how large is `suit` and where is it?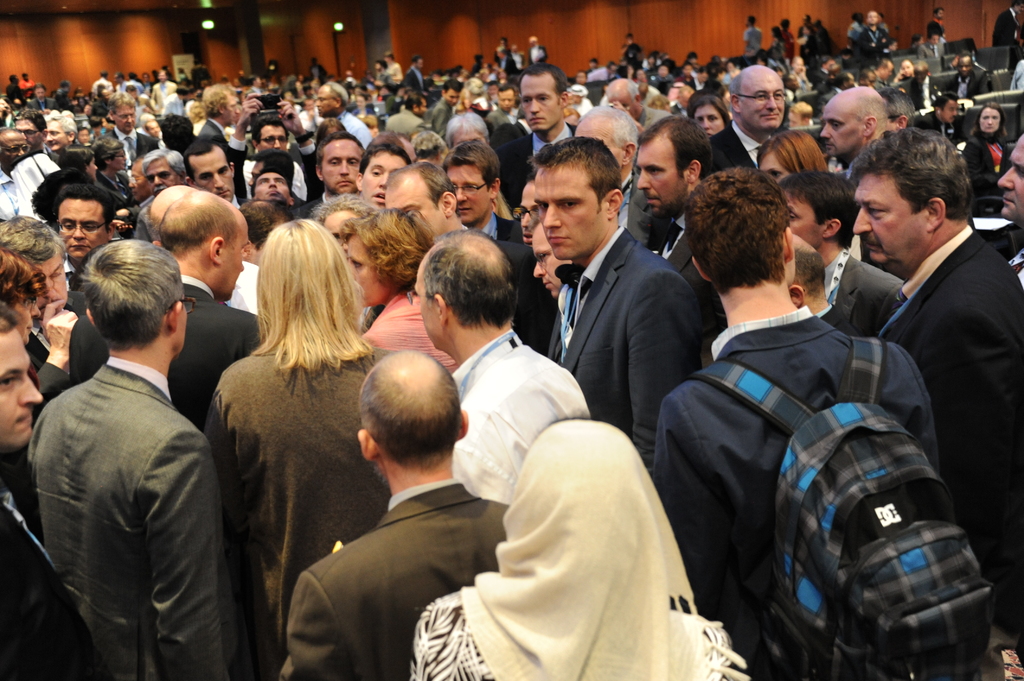
Bounding box: Rect(481, 209, 521, 240).
